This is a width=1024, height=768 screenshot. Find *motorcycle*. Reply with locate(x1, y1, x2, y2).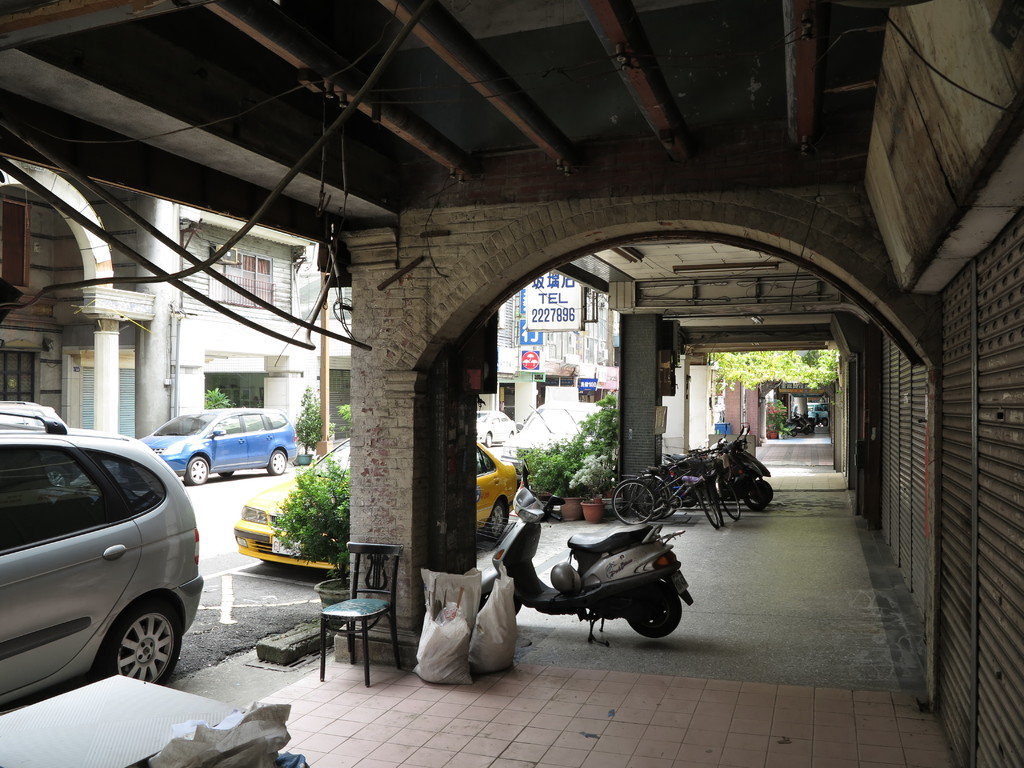
locate(676, 420, 774, 499).
